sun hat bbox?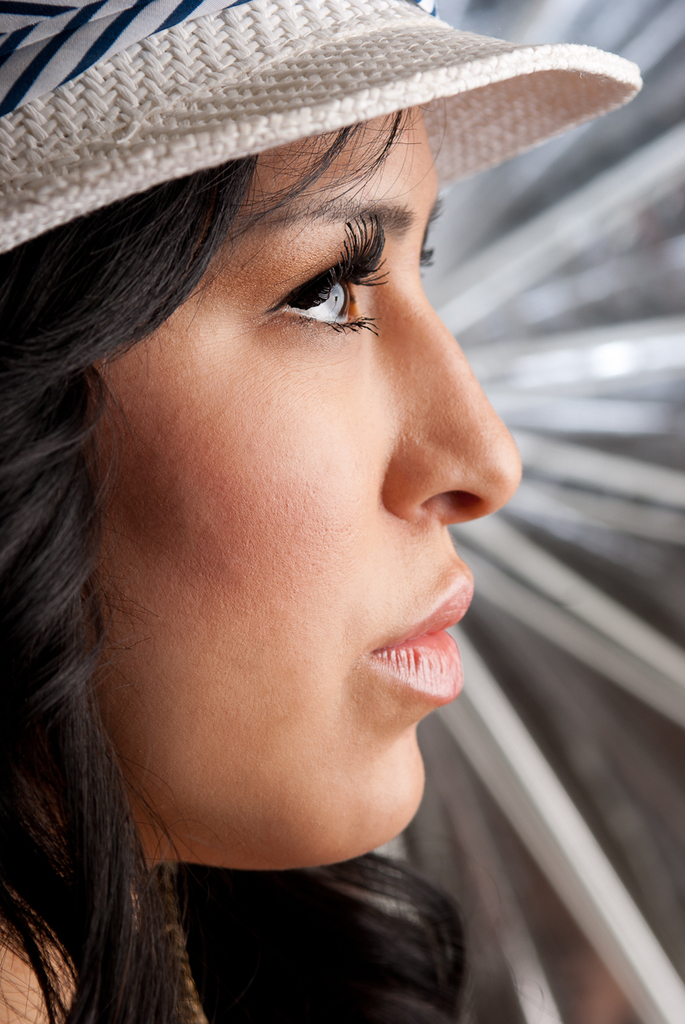
0/0/657/261
